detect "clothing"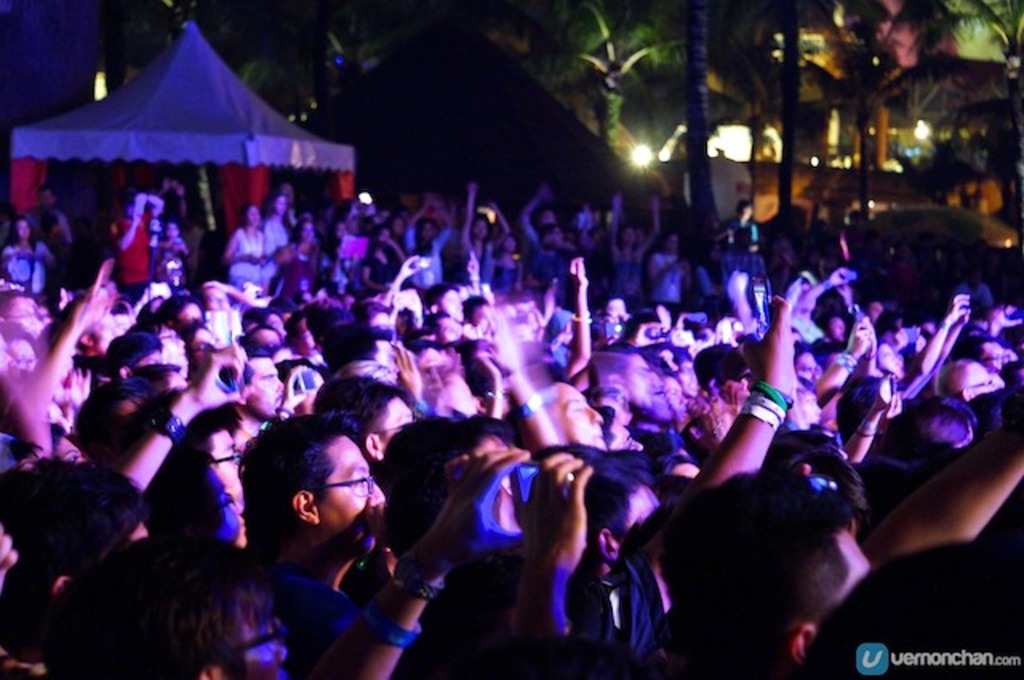
(left=488, top=259, right=522, bottom=296)
